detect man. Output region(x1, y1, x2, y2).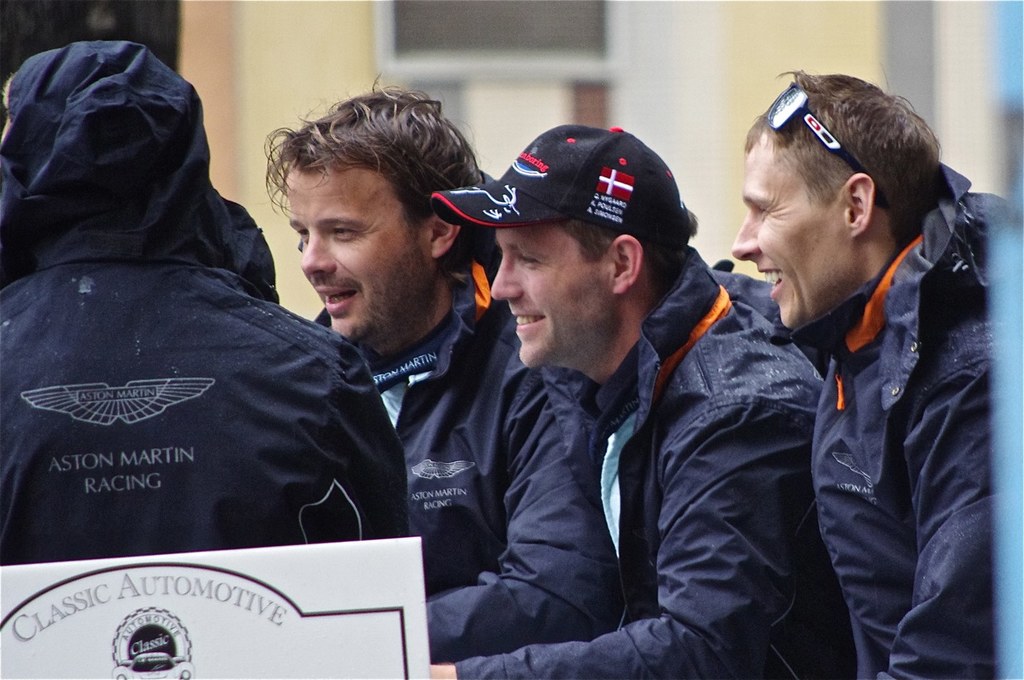
region(730, 70, 1023, 676).
